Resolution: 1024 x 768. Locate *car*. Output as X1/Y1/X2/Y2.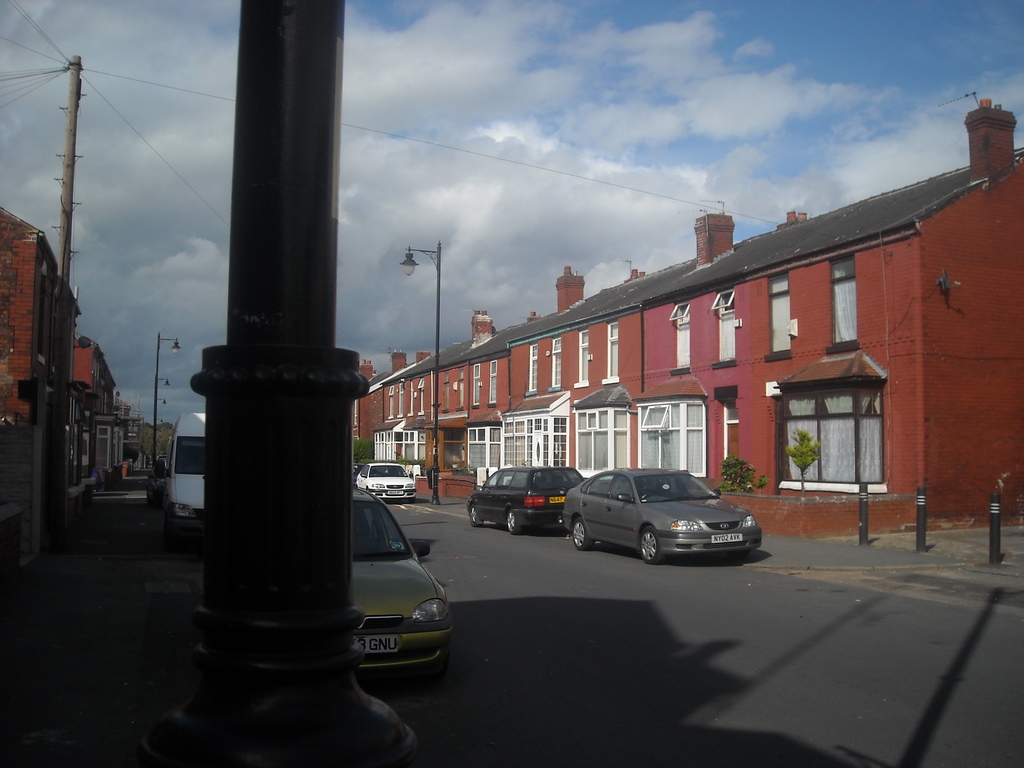
564/466/764/565.
